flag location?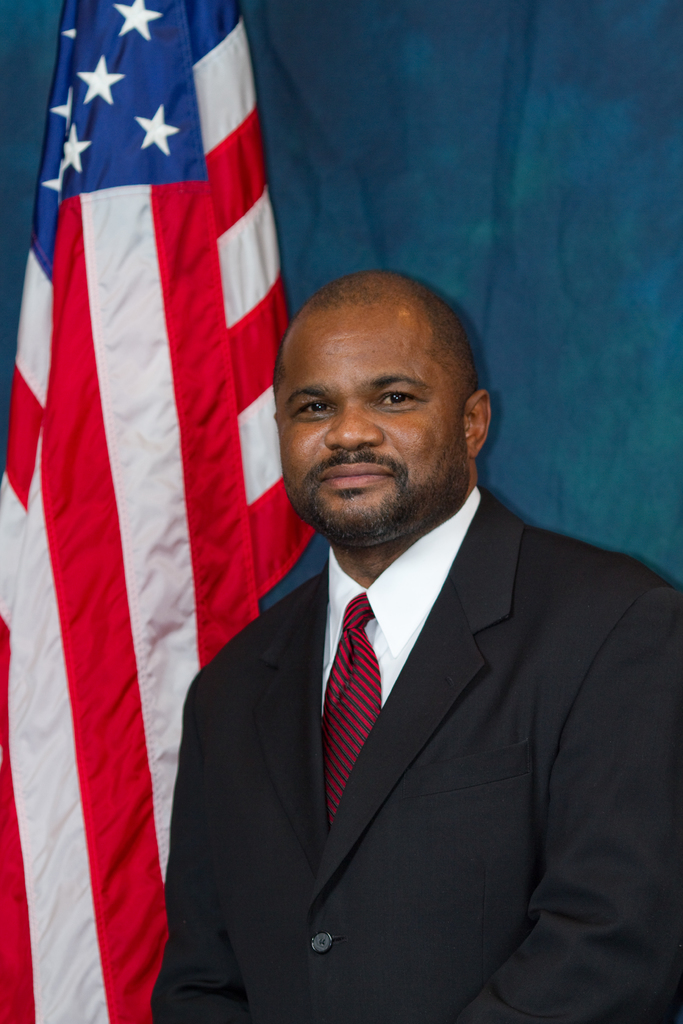
detection(24, 7, 307, 975)
